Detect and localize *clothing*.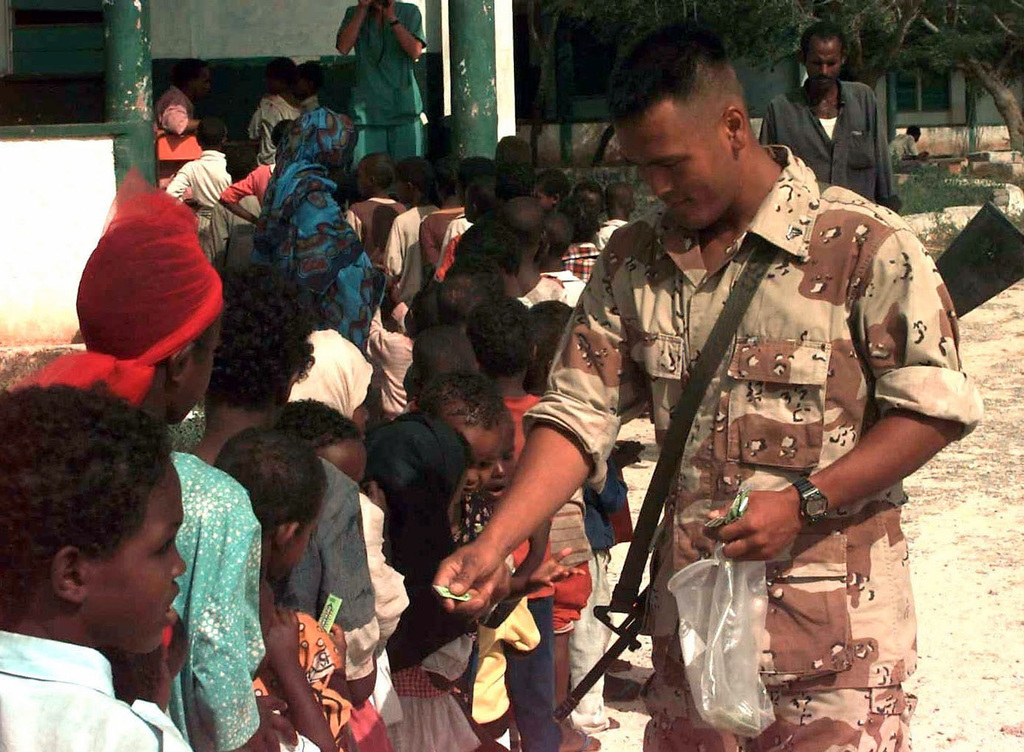
Localized at crop(0, 622, 189, 751).
